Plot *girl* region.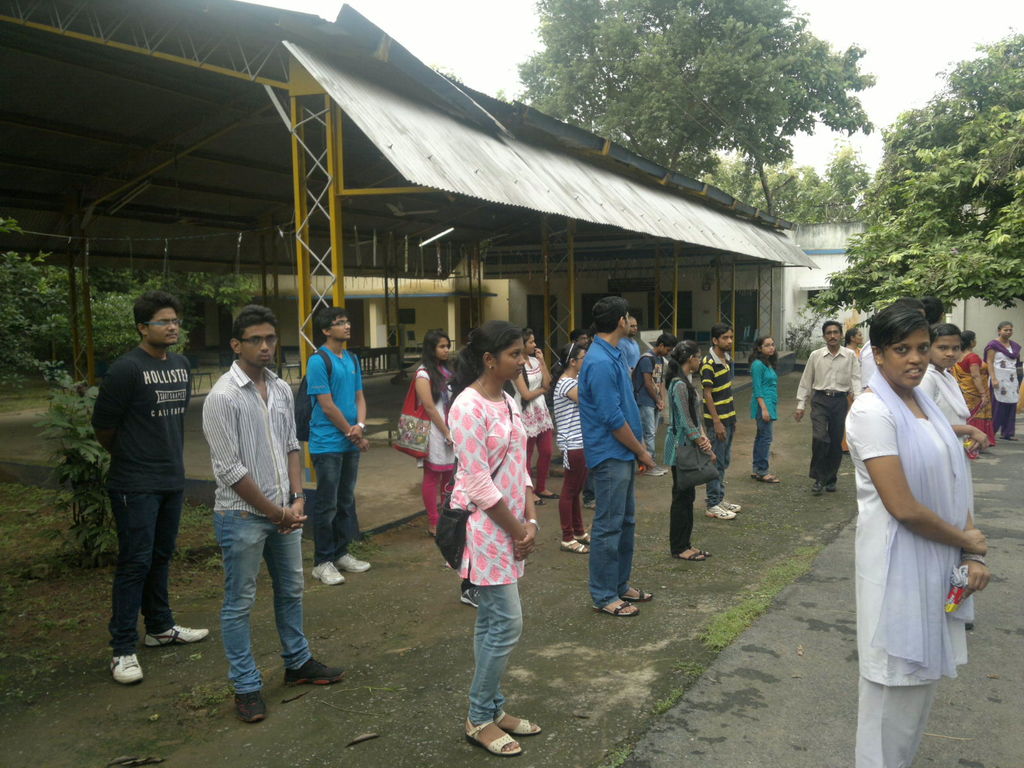
Plotted at <region>456, 320, 538, 750</region>.
